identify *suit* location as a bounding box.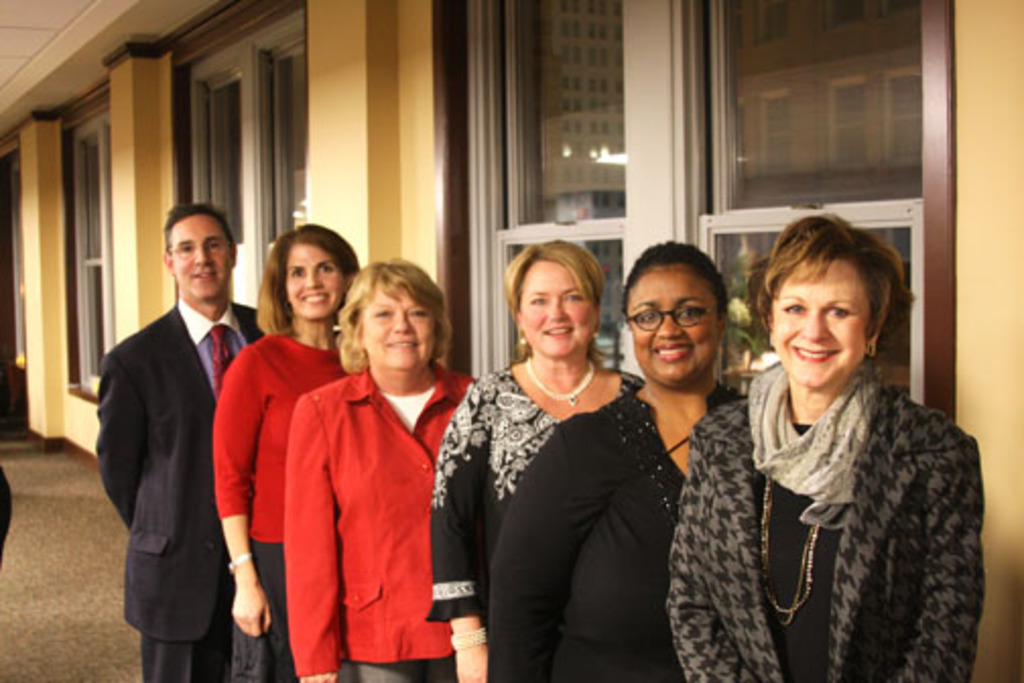
<box>100,209,246,675</box>.
